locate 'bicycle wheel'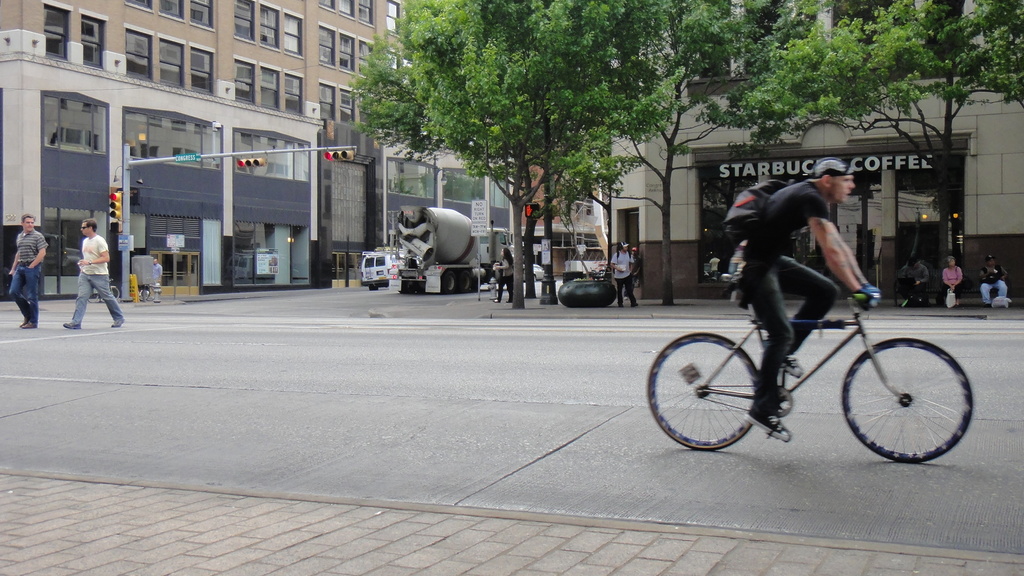
[left=644, top=333, right=760, bottom=451]
